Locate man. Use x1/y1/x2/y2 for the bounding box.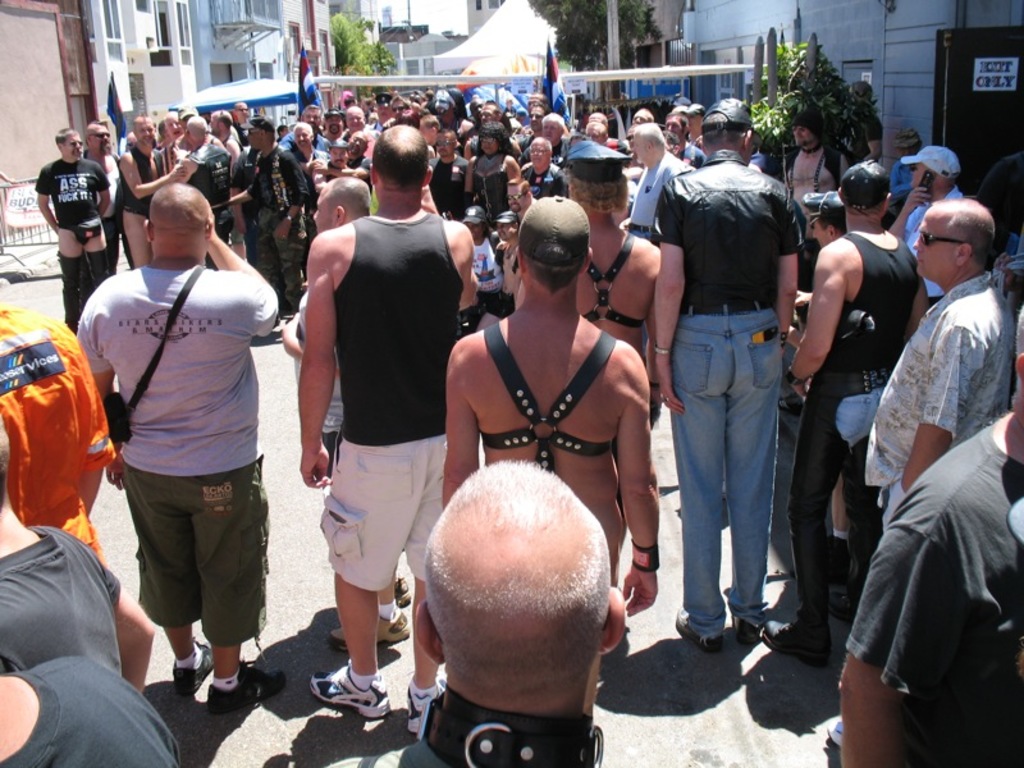
511/173/550/229.
